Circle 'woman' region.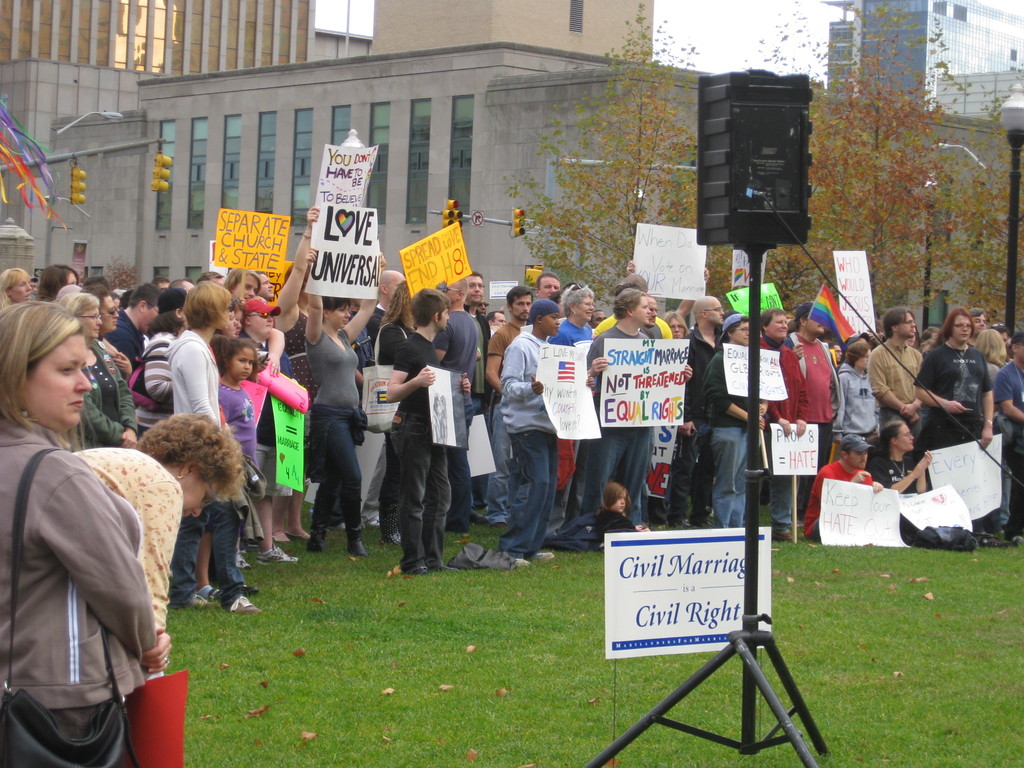
Region: bbox(99, 294, 132, 395).
